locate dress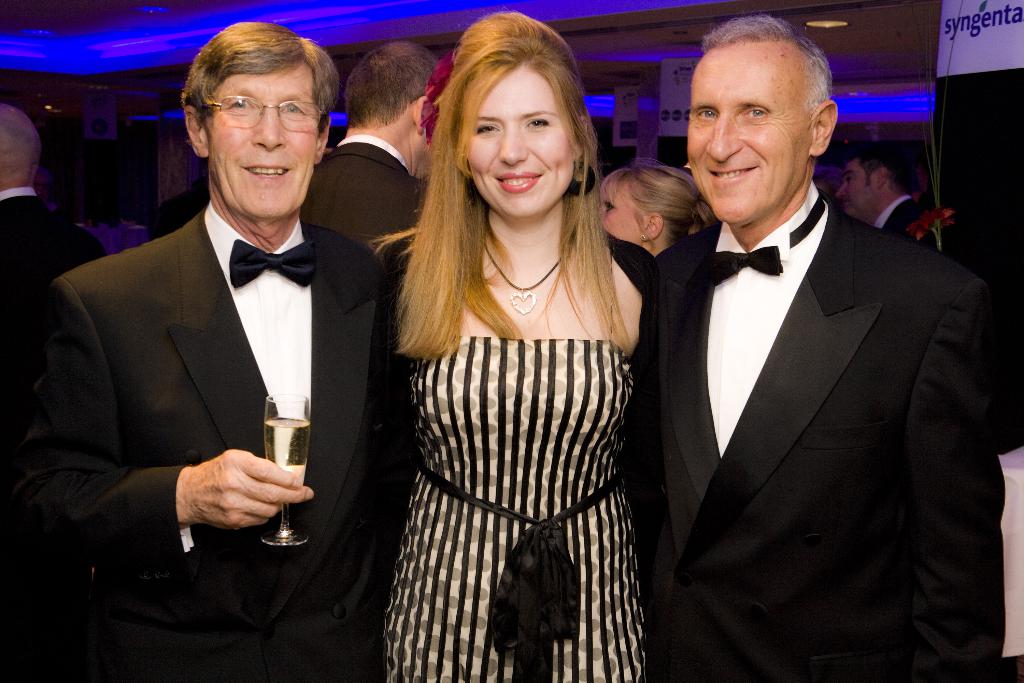
[378,336,646,682]
